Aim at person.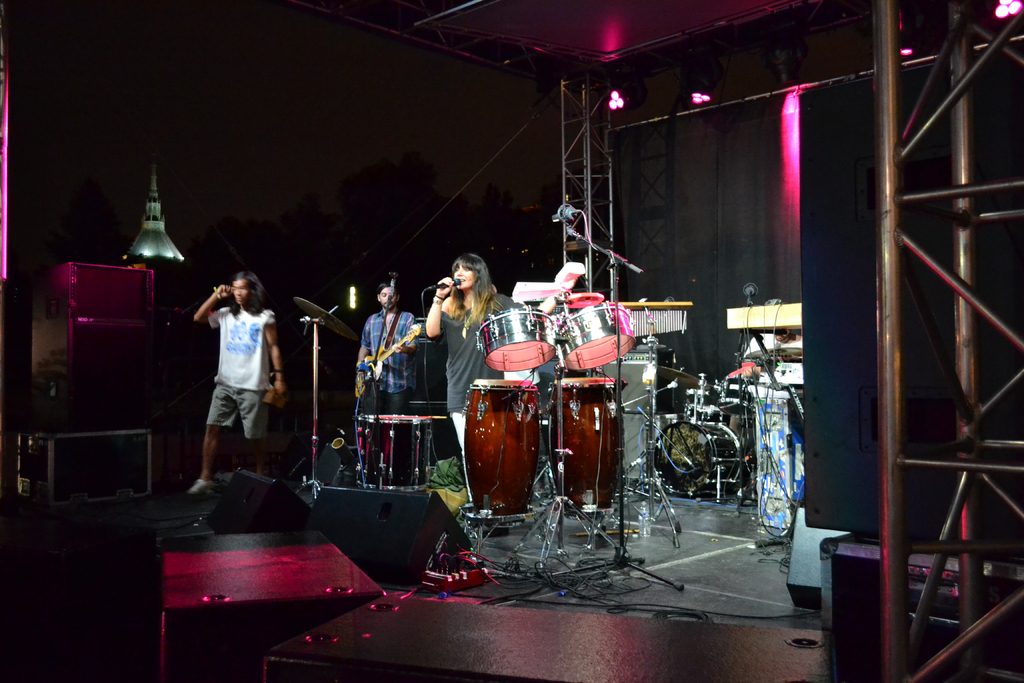
Aimed at {"x1": 422, "y1": 250, "x2": 523, "y2": 513}.
